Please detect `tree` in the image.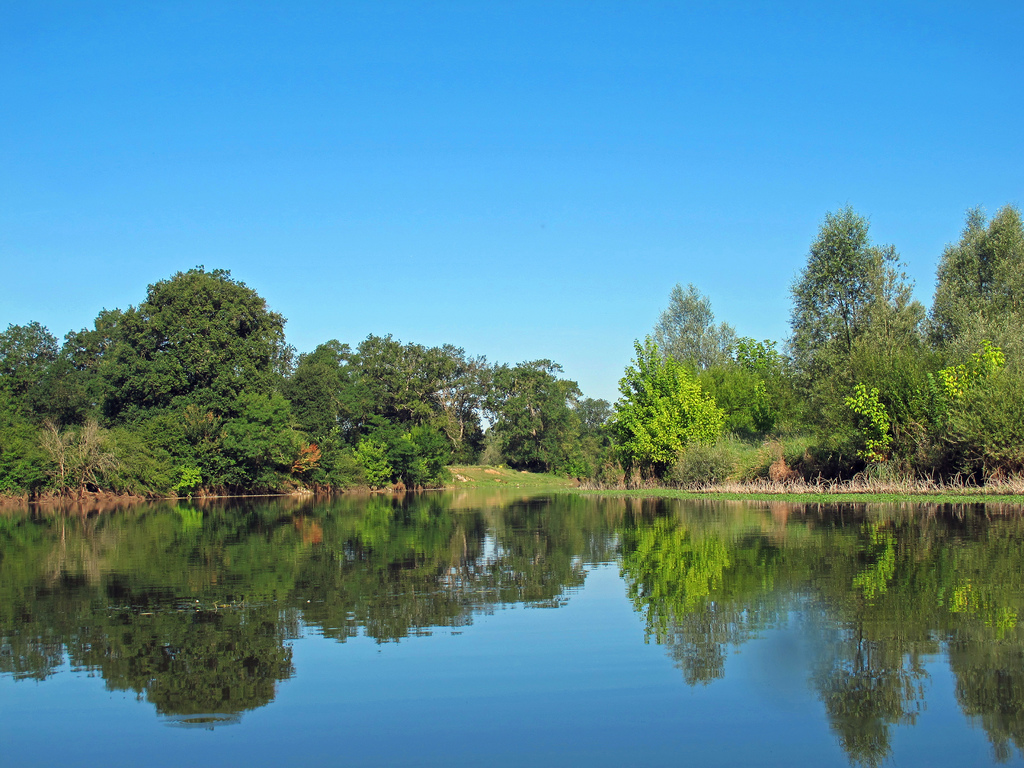
locate(614, 351, 738, 474).
